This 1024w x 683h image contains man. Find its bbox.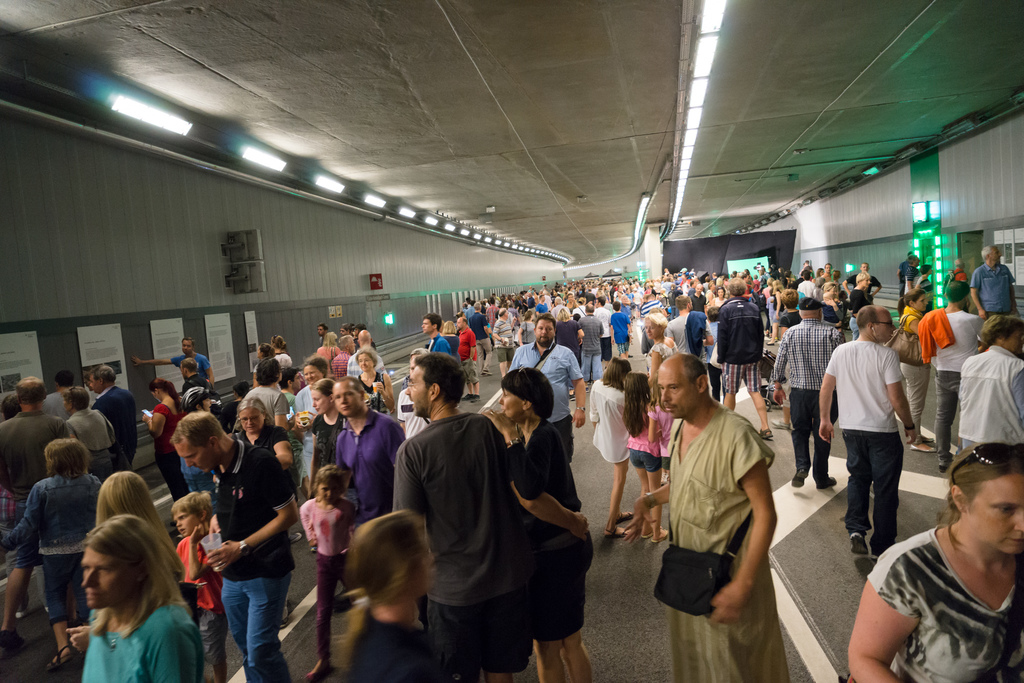
44,370,74,424.
